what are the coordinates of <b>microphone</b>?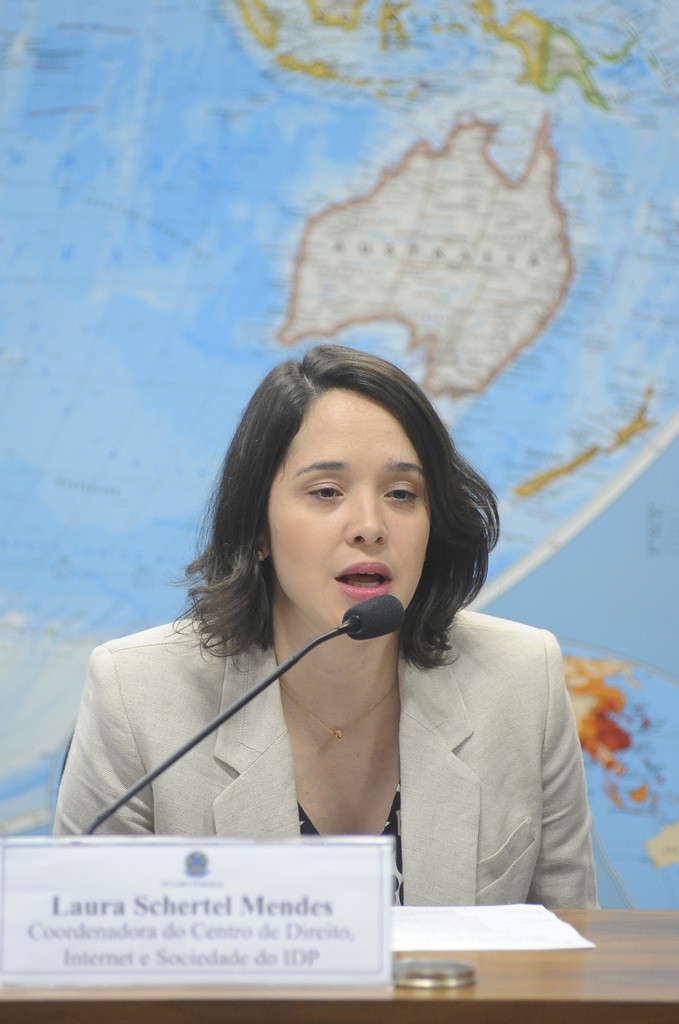
box(81, 593, 404, 836).
